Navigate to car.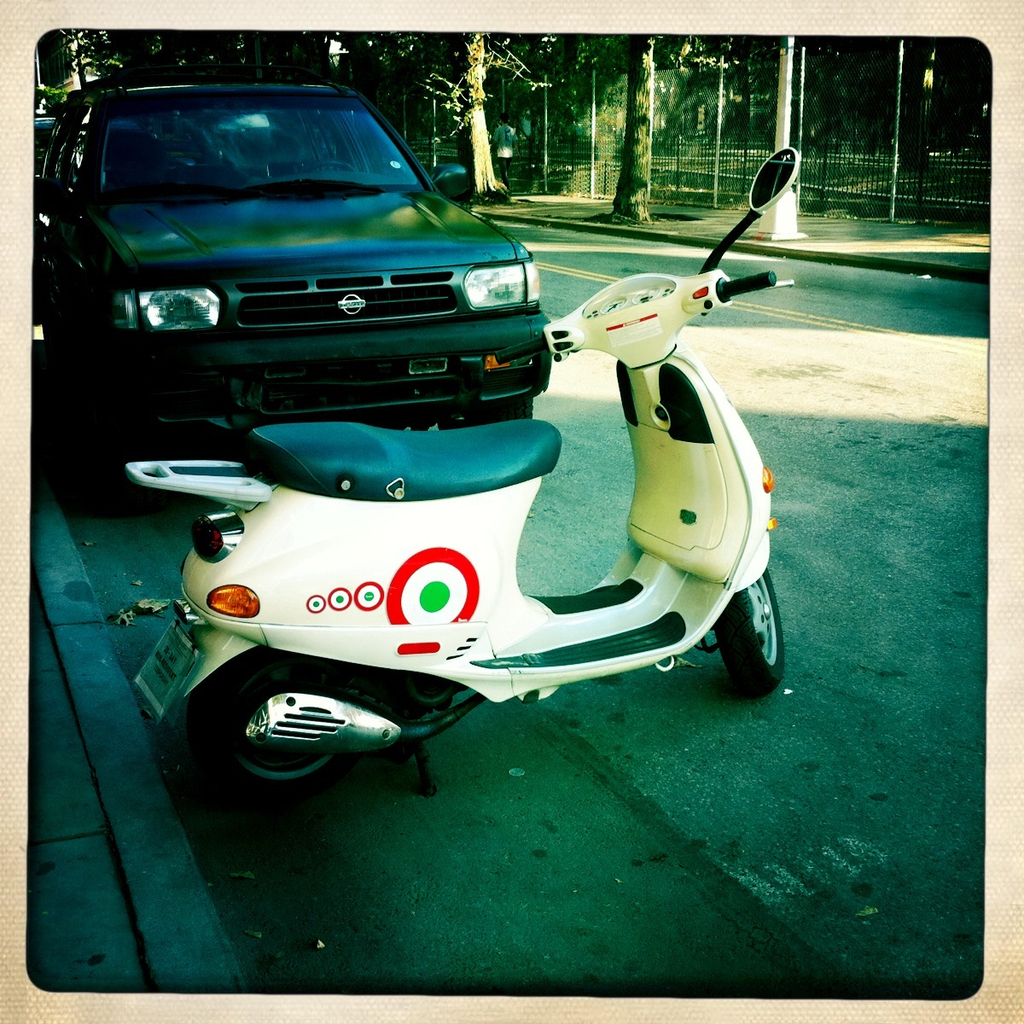
Navigation target: region(29, 80, 550, 494).
